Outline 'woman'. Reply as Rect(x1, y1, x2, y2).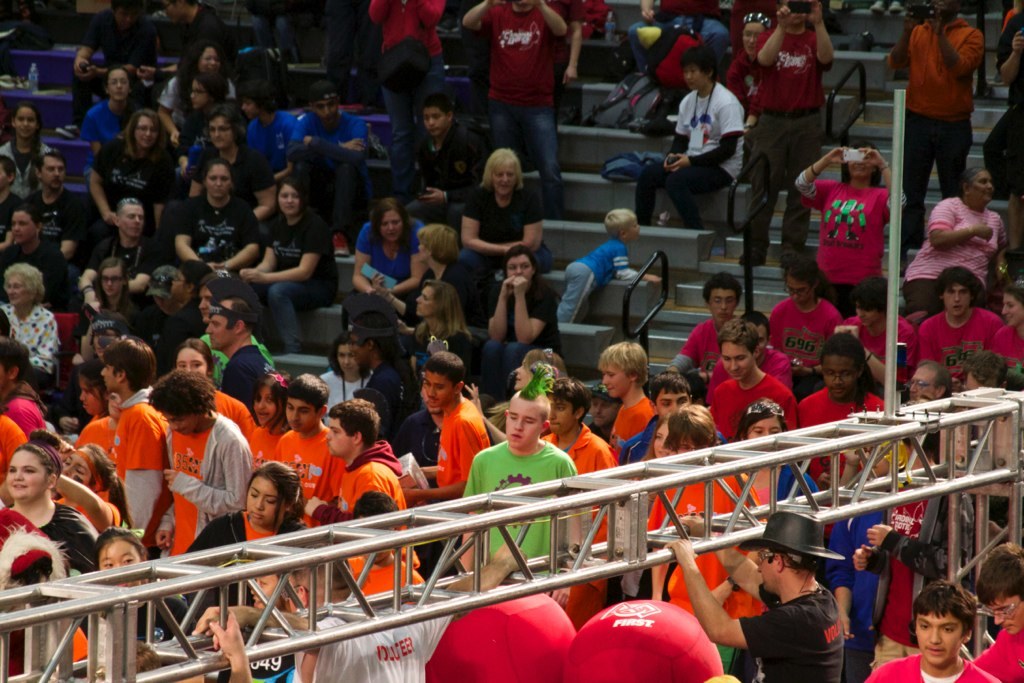
Rect(187, 73, 221, 131).
